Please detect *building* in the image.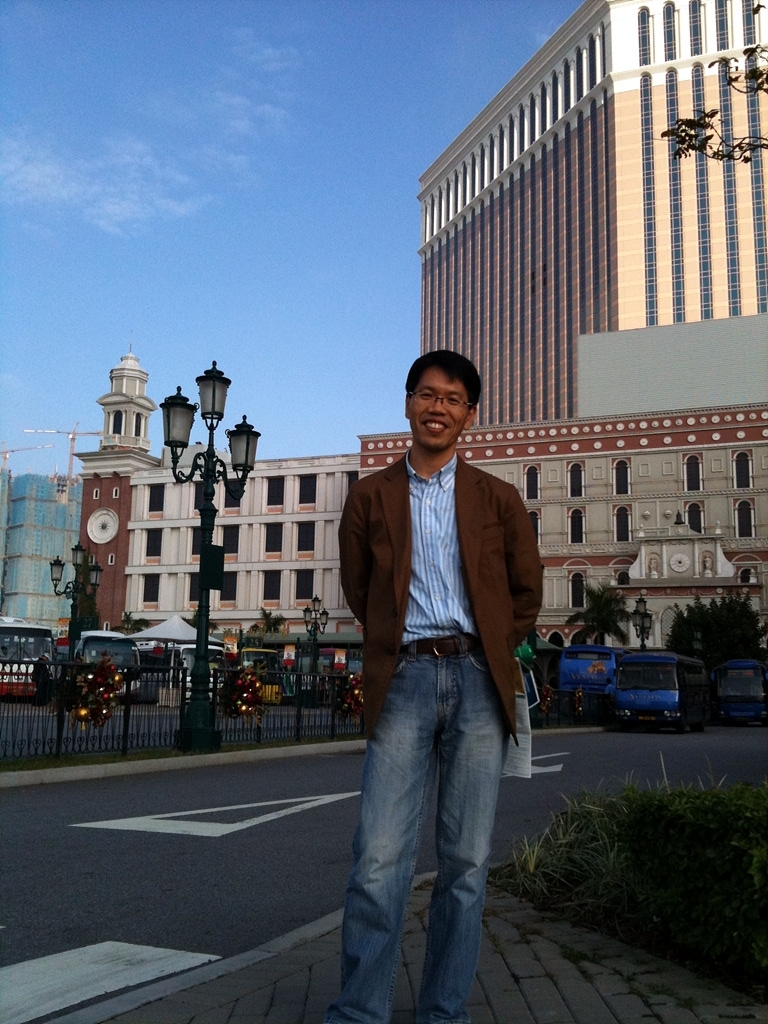
x1=415 y1=0 x2=767 y2=428.
